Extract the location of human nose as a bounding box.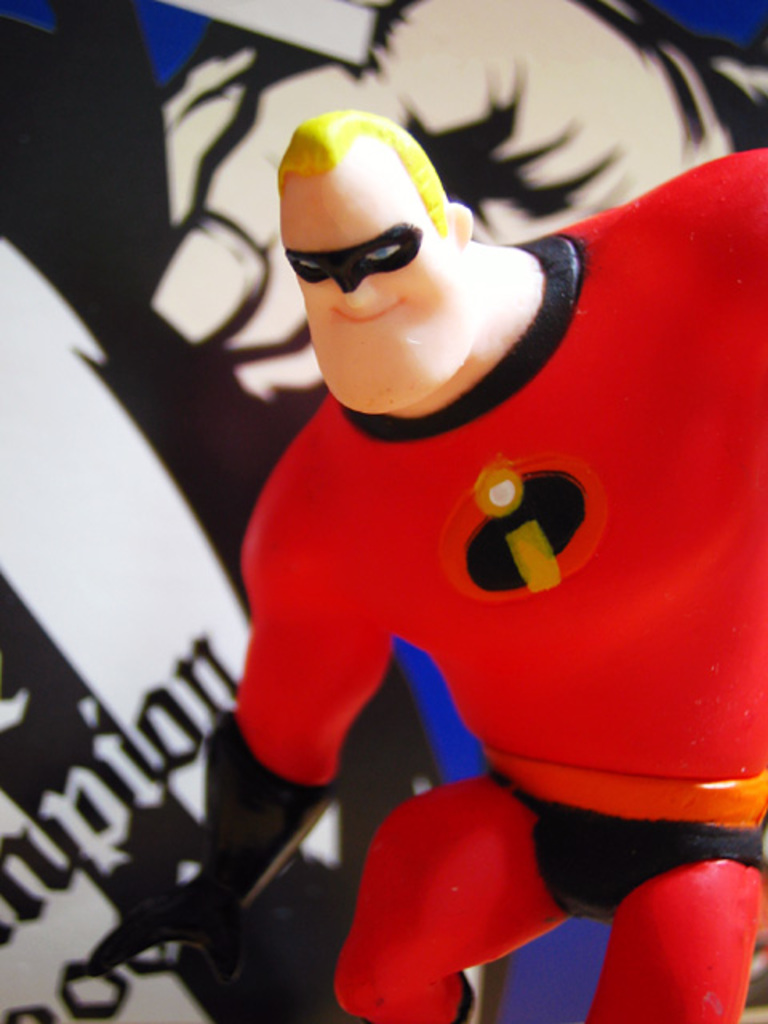
[336, 278, 368, 307].
